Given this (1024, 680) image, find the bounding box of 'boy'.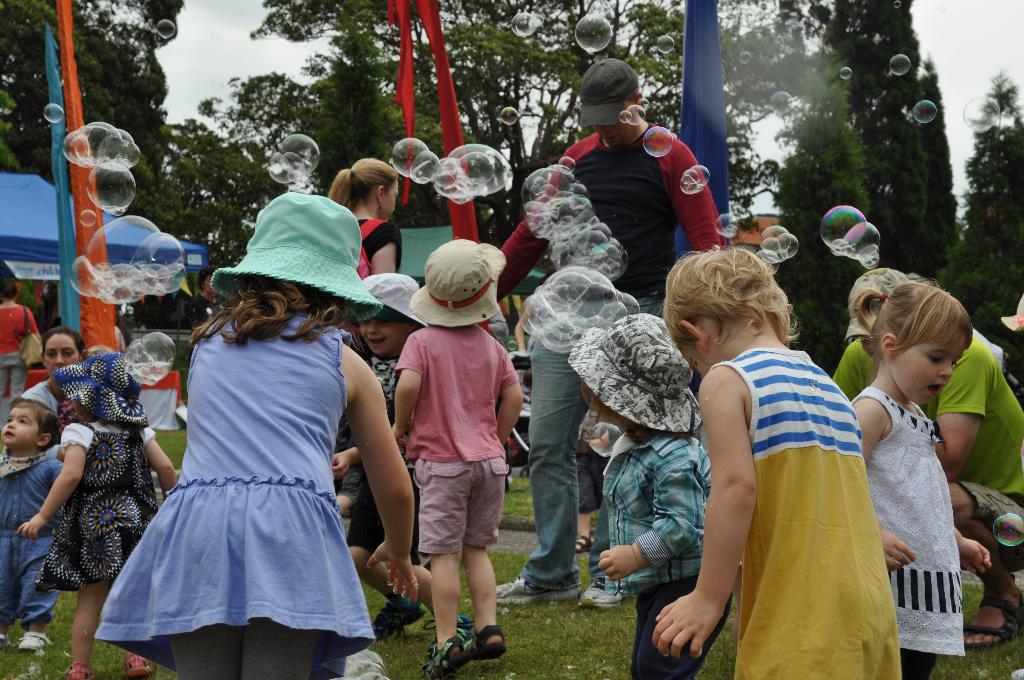
(x1=650, y1=245, x2=909, y2=679).
